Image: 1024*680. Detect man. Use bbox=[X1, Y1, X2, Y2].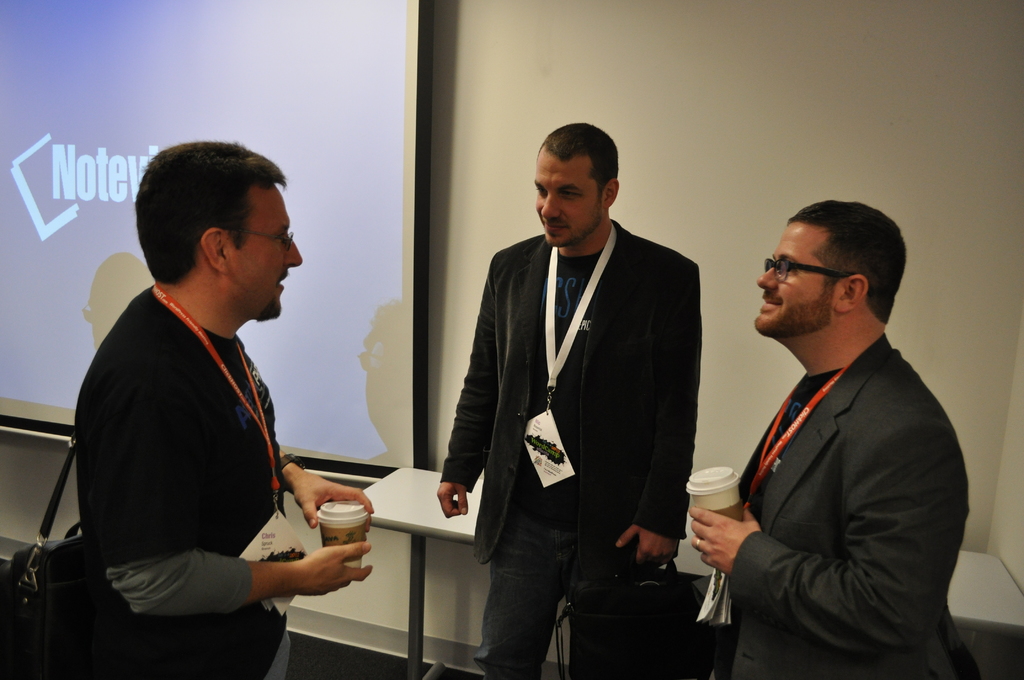
bbox=[74, 140, 378, 679].
